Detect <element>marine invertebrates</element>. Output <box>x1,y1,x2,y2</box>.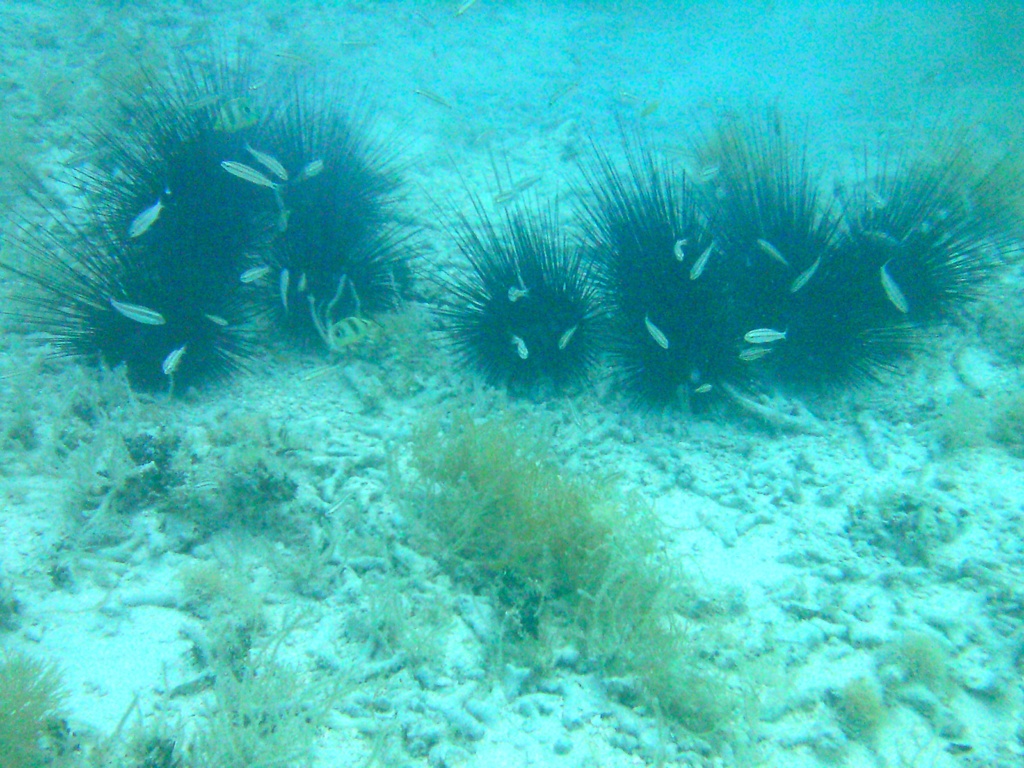
<box>809,65,1023,401</box>.
